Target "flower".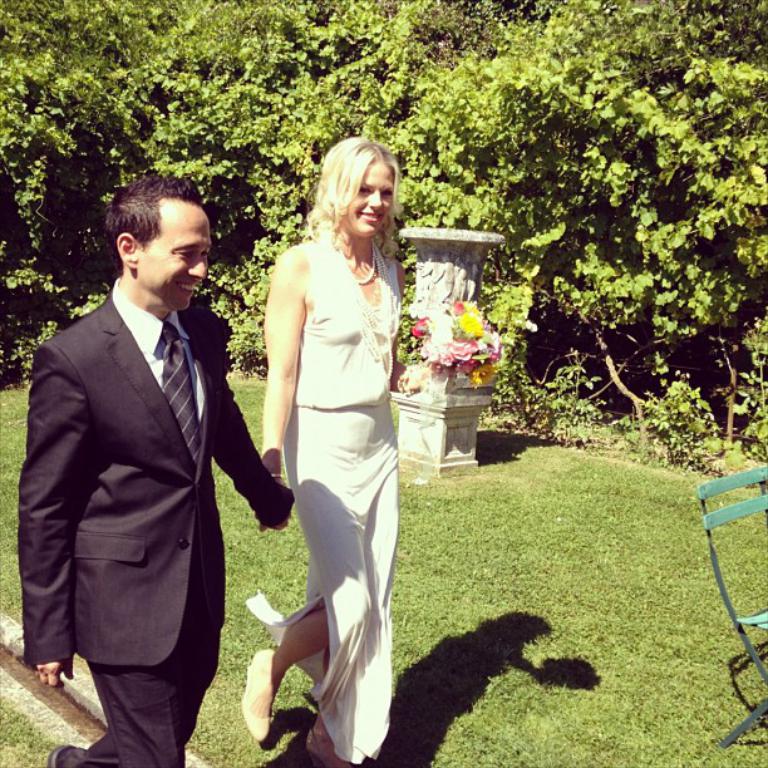
Target region: (left=458, top=310, right=484, bottom=339).
